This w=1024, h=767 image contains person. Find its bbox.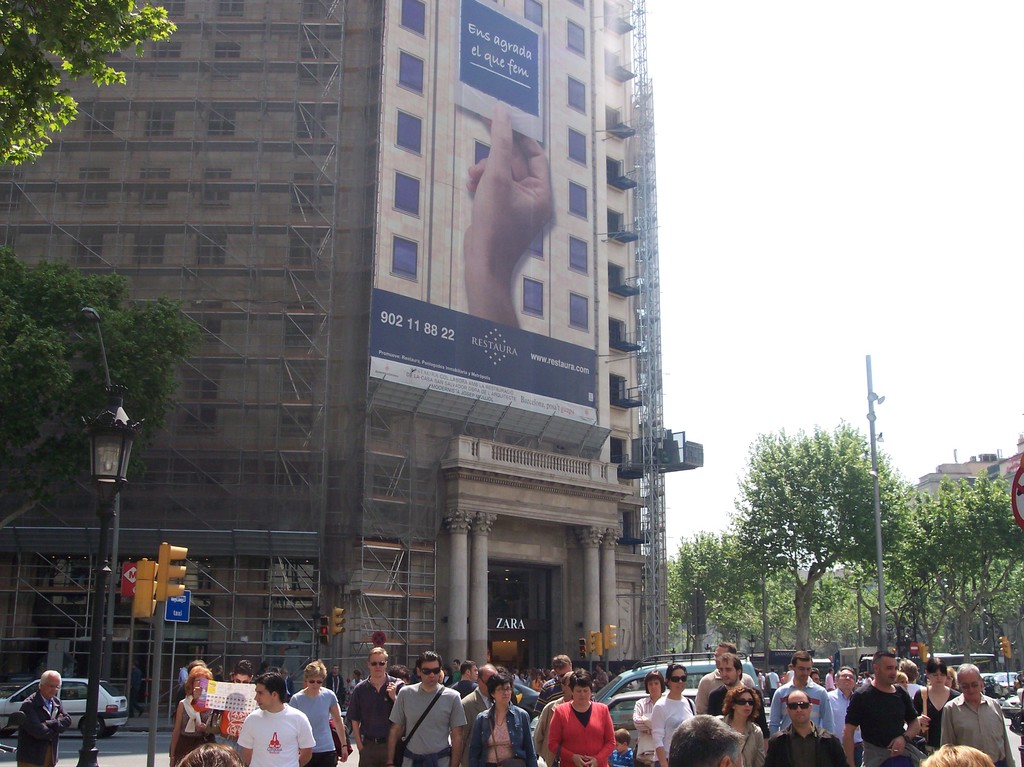
crop(178, 744, 248, 766).
